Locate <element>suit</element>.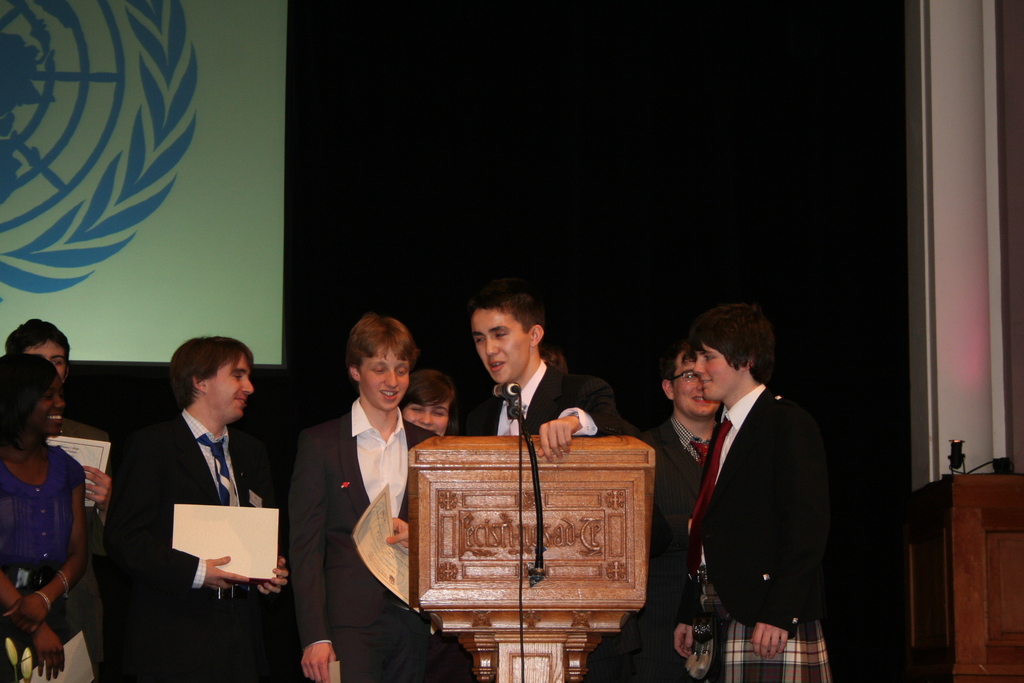
Bounding box: [left=665, top=382, right=824, bottom=636].
